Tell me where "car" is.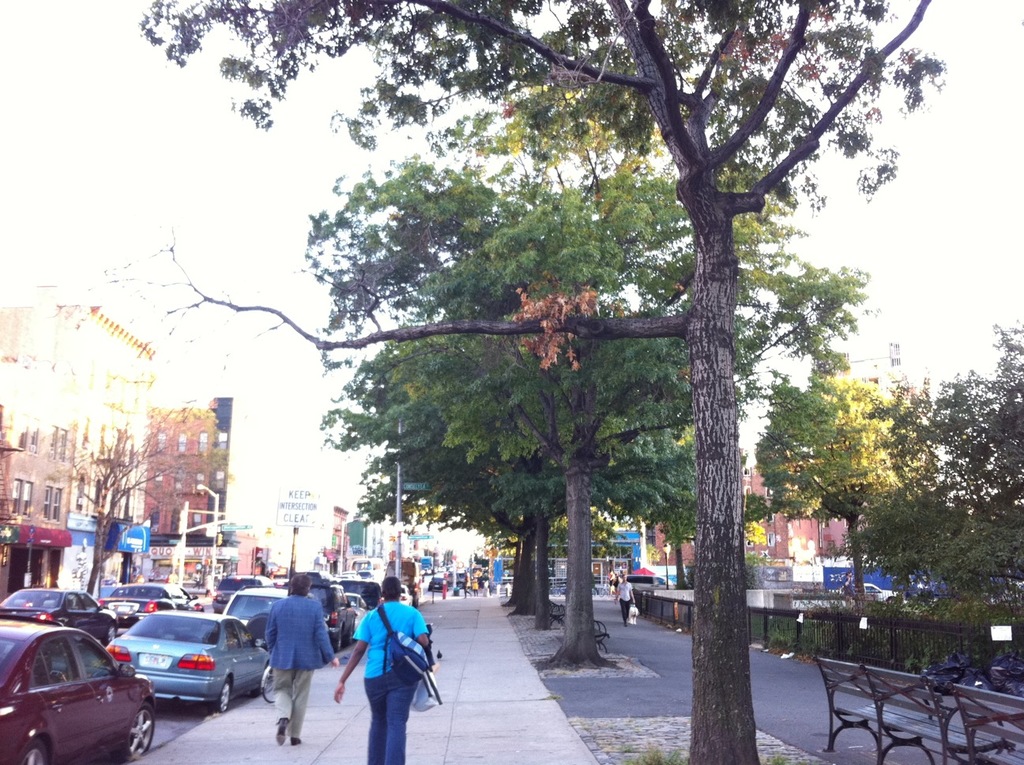
"car" is at [837, 579, 911, 613].
